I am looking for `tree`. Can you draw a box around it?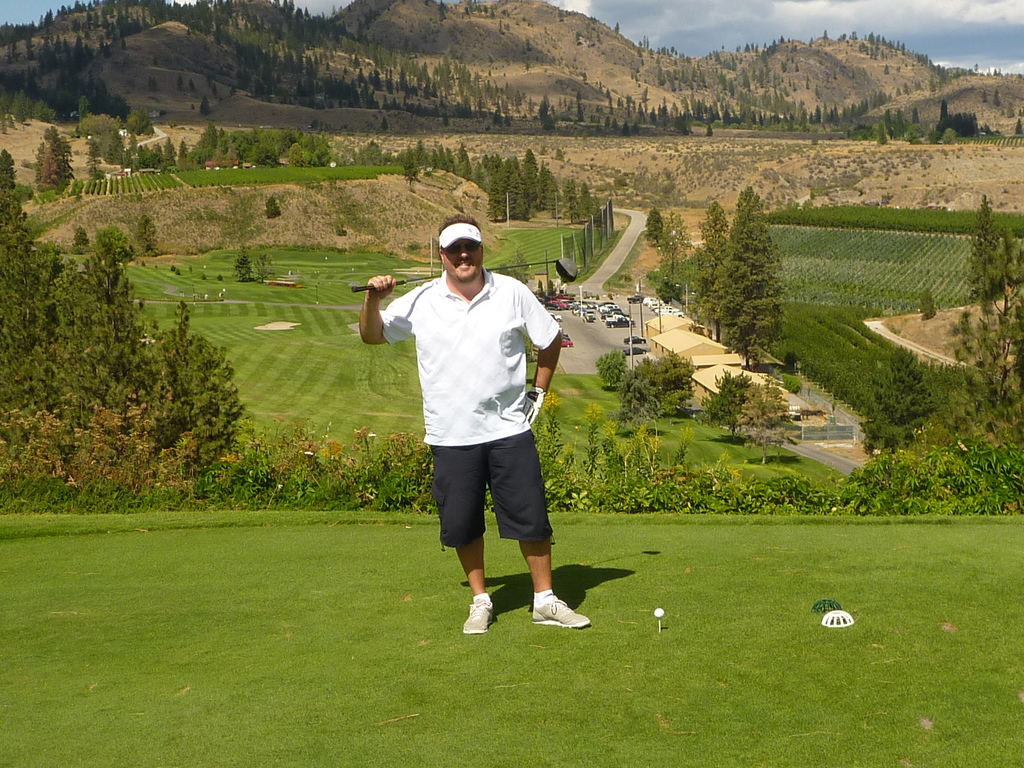
Sure, the bounding box is (594,350,629,391).
